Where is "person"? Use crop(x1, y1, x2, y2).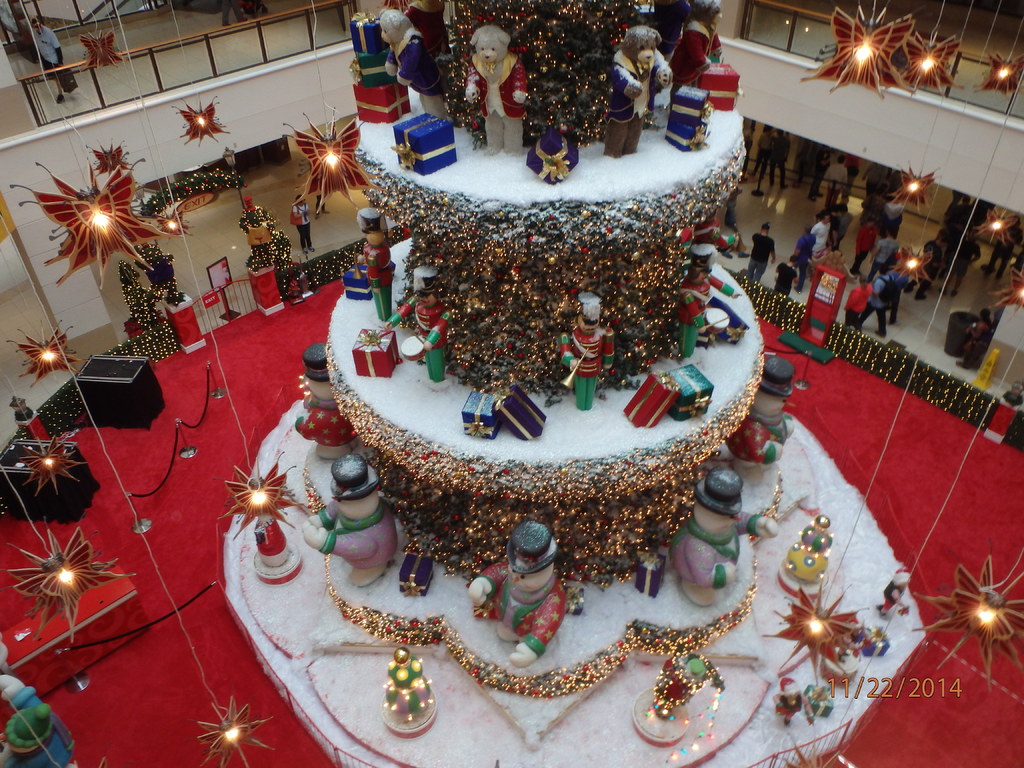
crop(794, 225, 816, 280).
